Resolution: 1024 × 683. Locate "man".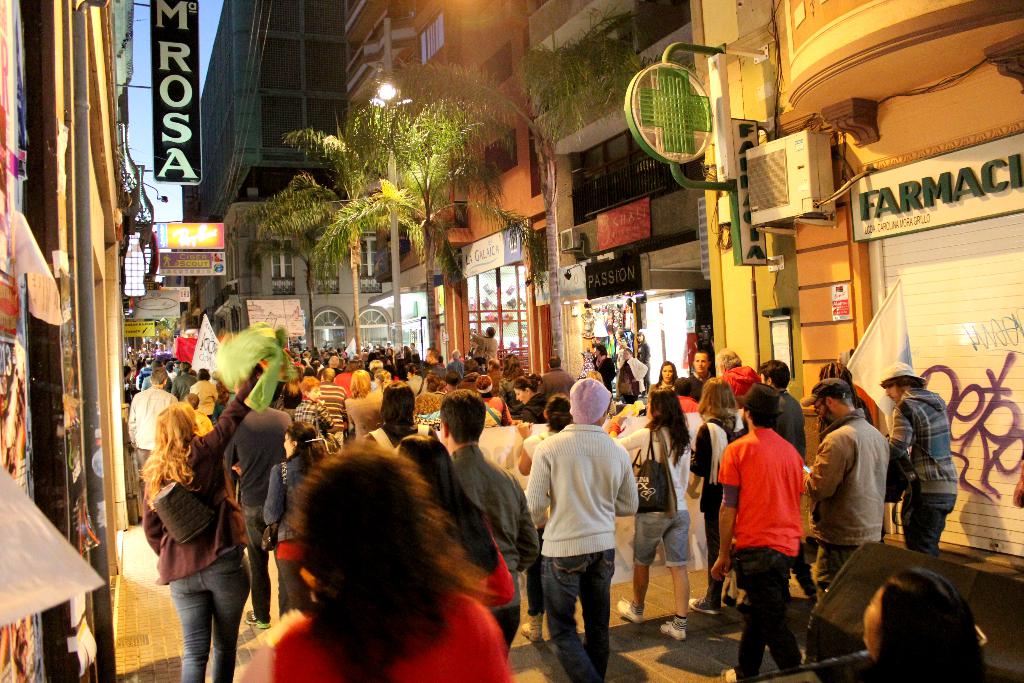
left=877, top=368, right=956, bottom=561.
